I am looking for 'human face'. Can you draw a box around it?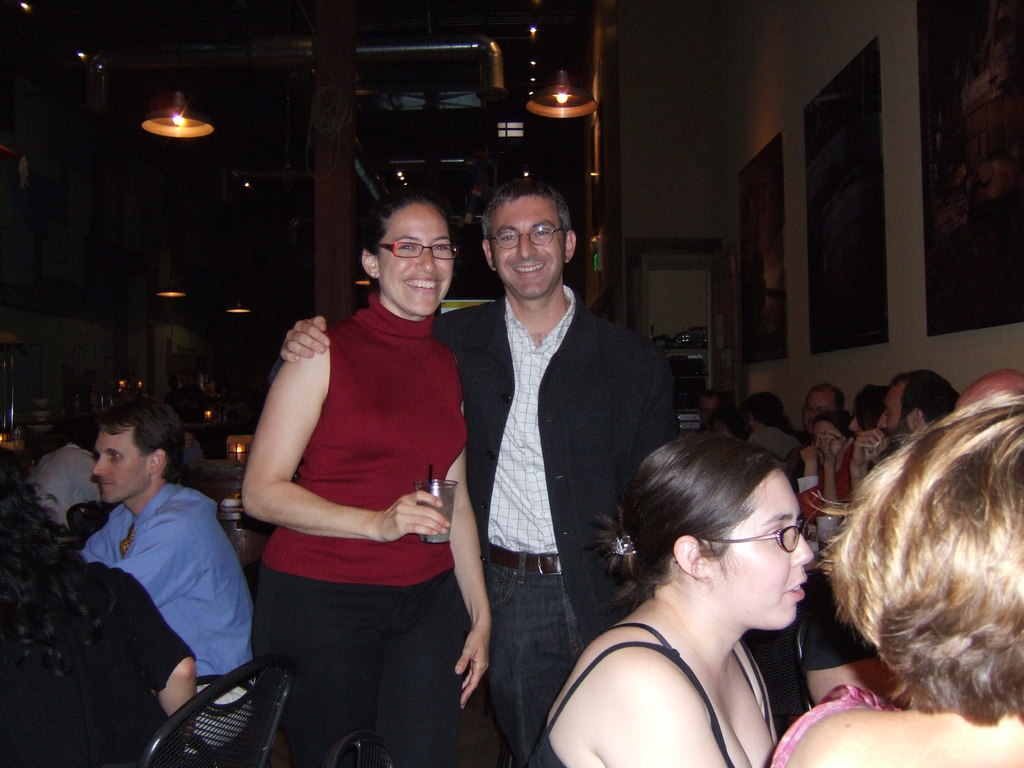
Sure, the bounding box is BBox(813, 417, 849, 458).
